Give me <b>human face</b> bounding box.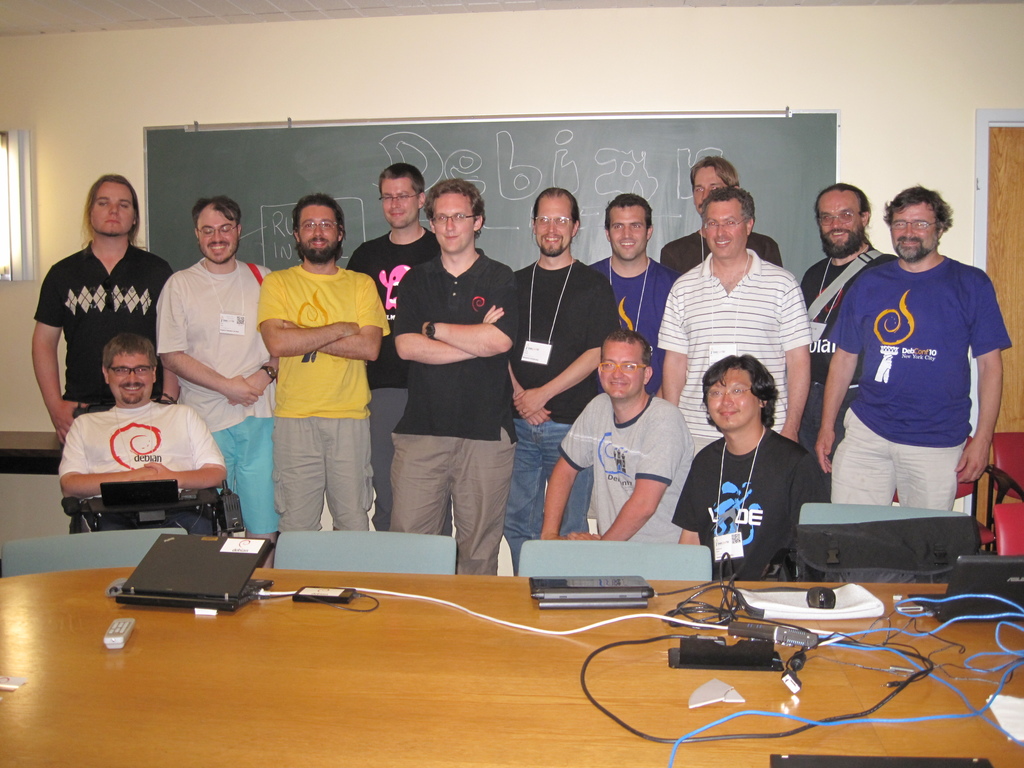
<box>538,192,577,257</box>.
